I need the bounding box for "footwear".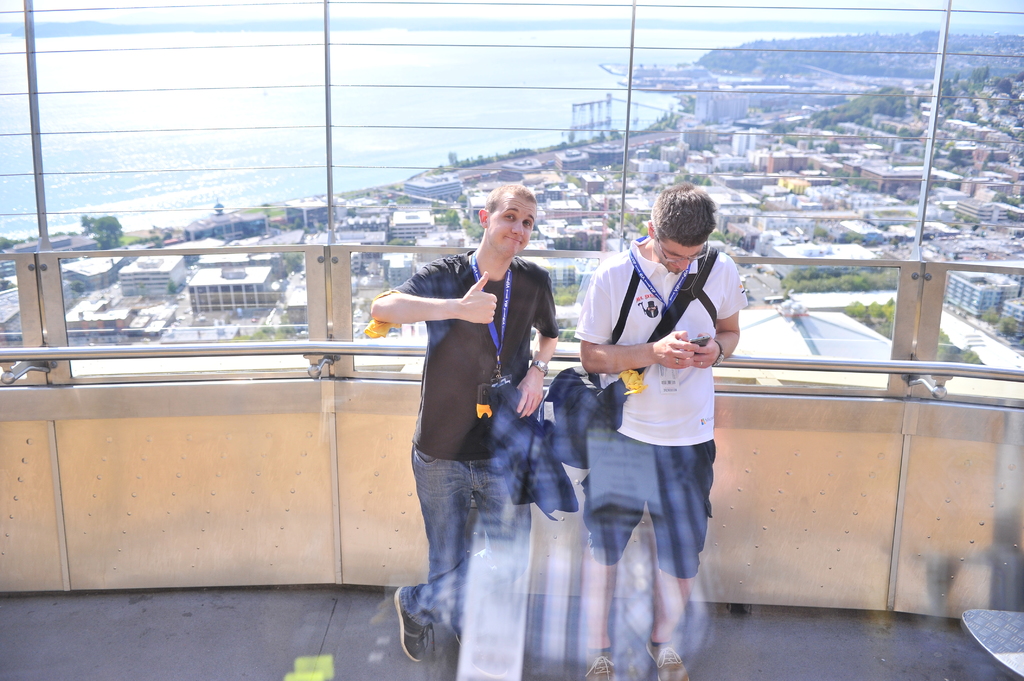
Here it is: 588/653/623/680.
